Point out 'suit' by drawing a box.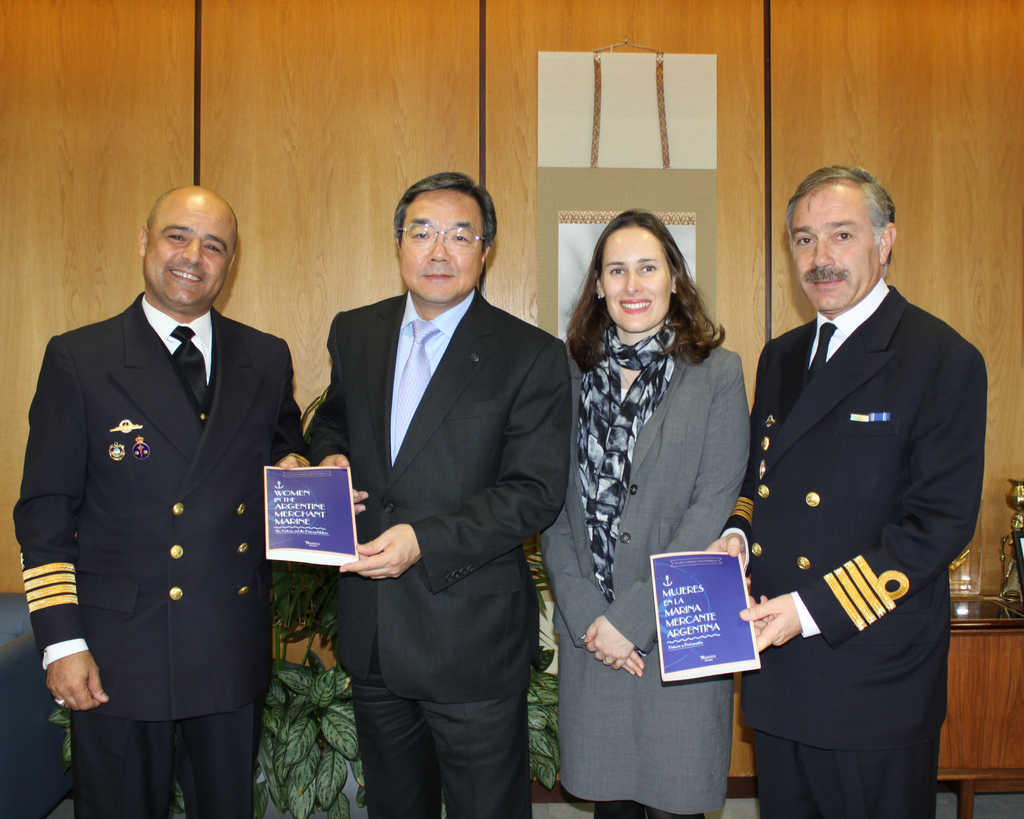
(10, 290, 306, 818).
